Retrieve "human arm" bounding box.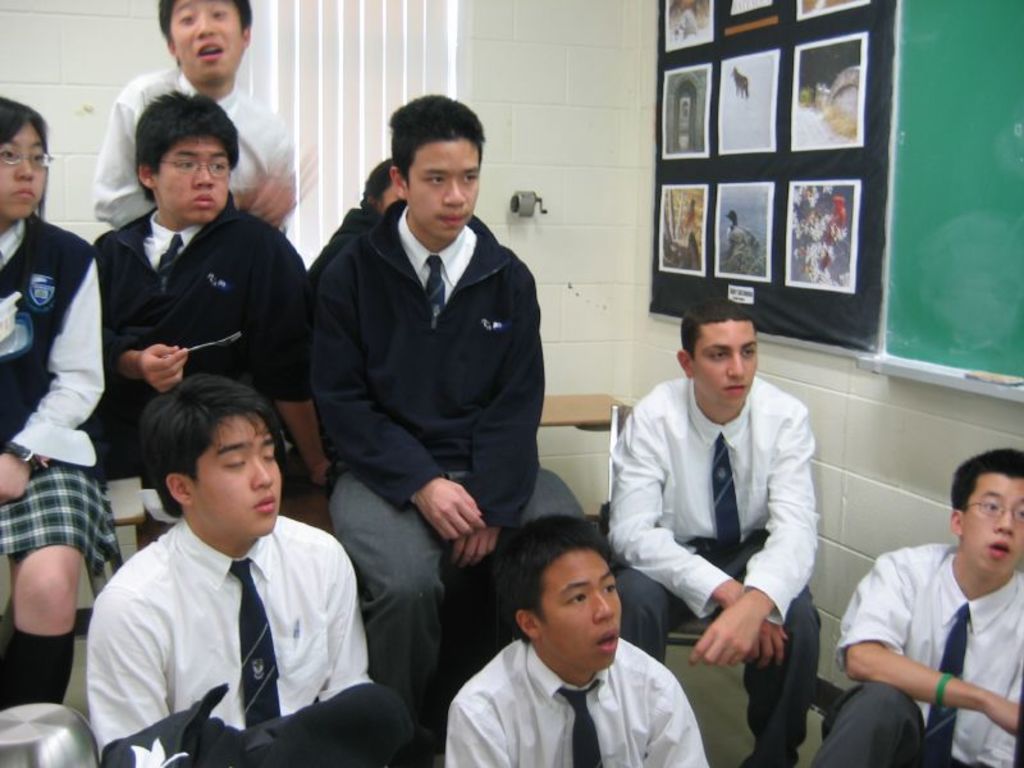
Bounding box: 0 257 110 503.
